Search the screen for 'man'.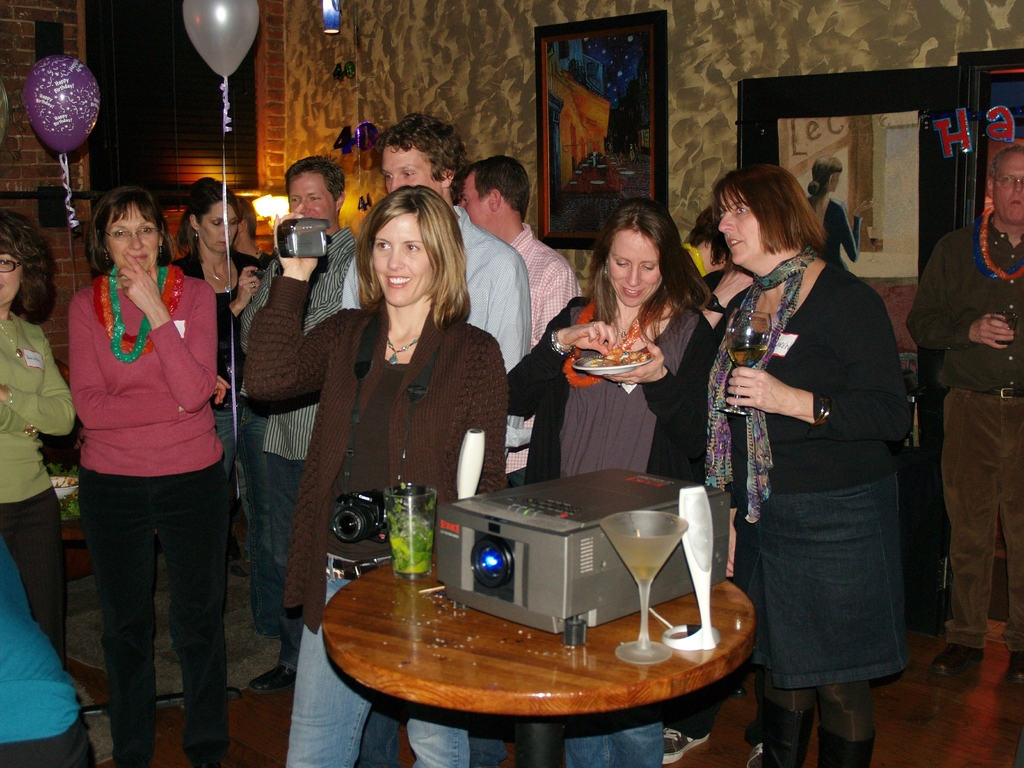
Found at l=239, t=154, r=355, b=688.
